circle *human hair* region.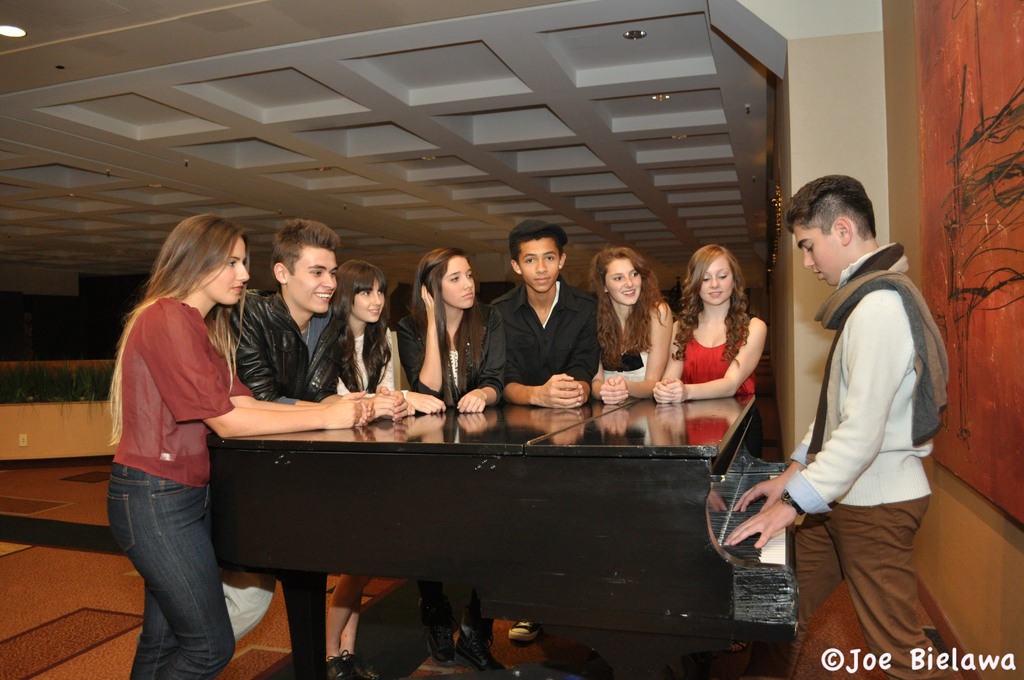
Region: 269:218:343:279.
